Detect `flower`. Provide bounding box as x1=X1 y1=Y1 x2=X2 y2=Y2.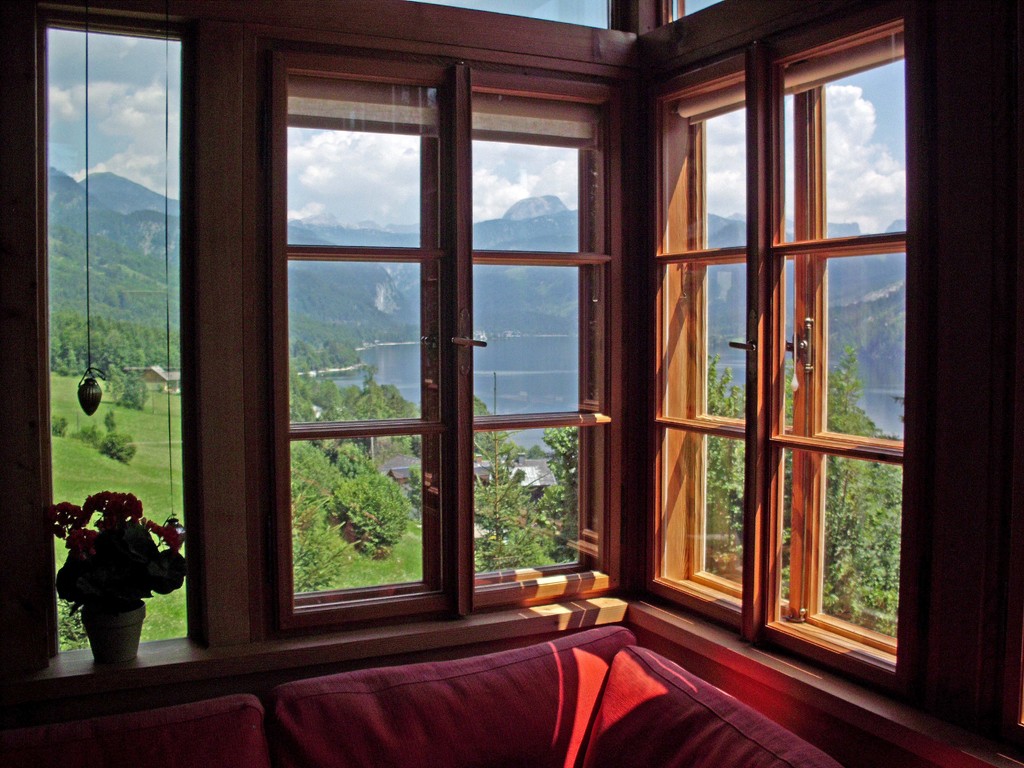
x1=66 y1=529 x2=99 y2=559.
